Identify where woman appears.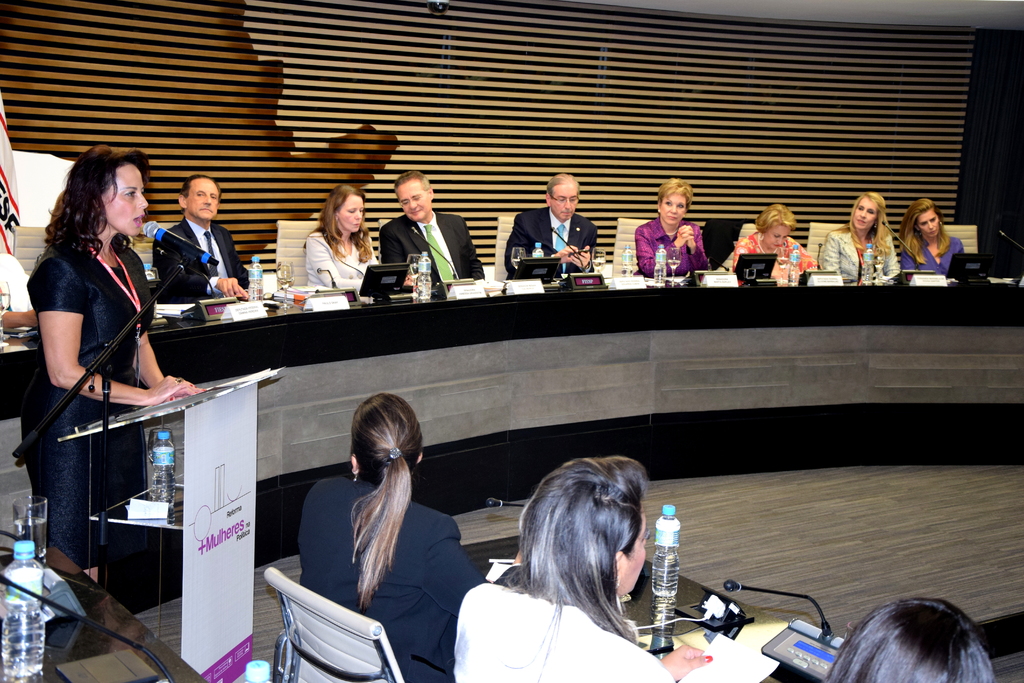
Appears at region(903, 201, 961, 278).
